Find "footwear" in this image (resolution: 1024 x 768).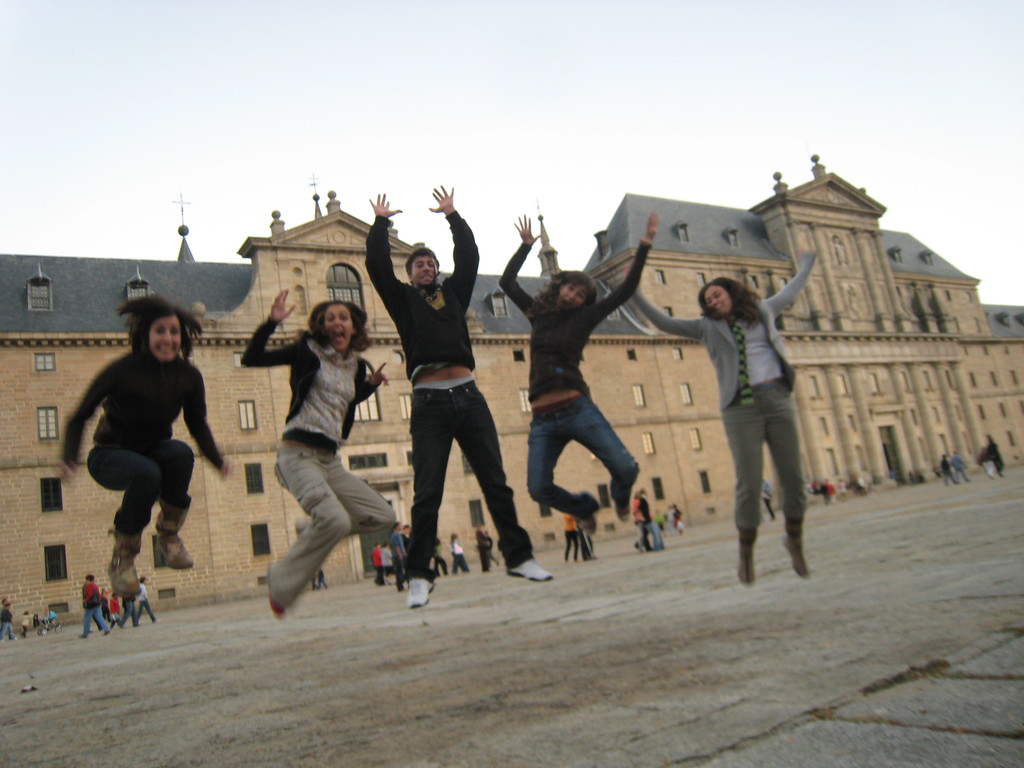
(x1=409, y1=573, x2=438, y2=614).
